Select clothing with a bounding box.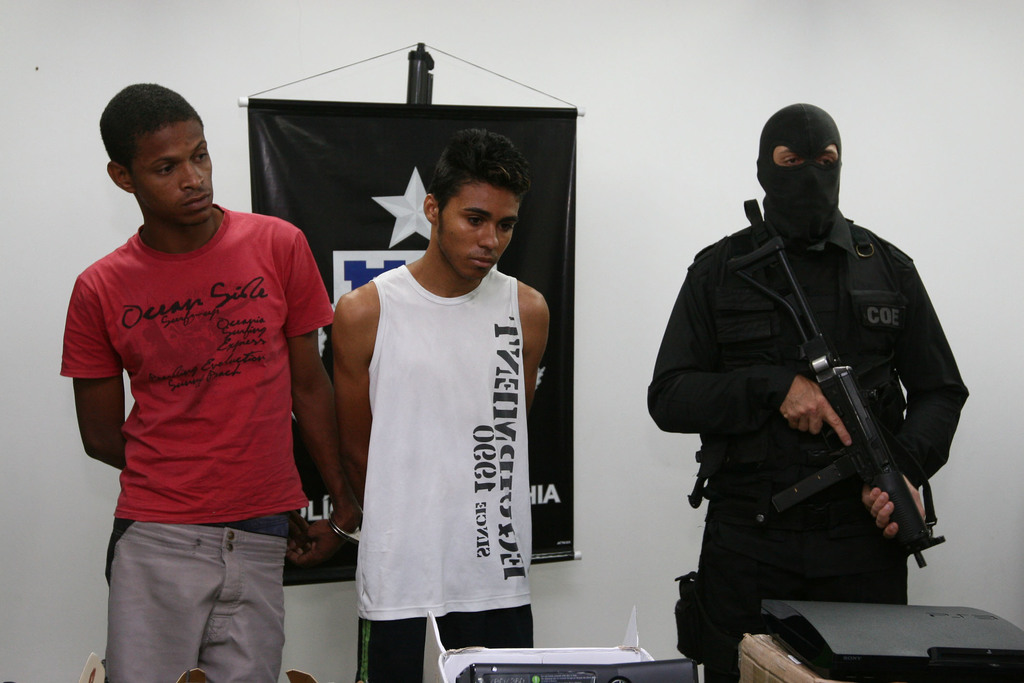
box=[61, 197, 342, 682].
